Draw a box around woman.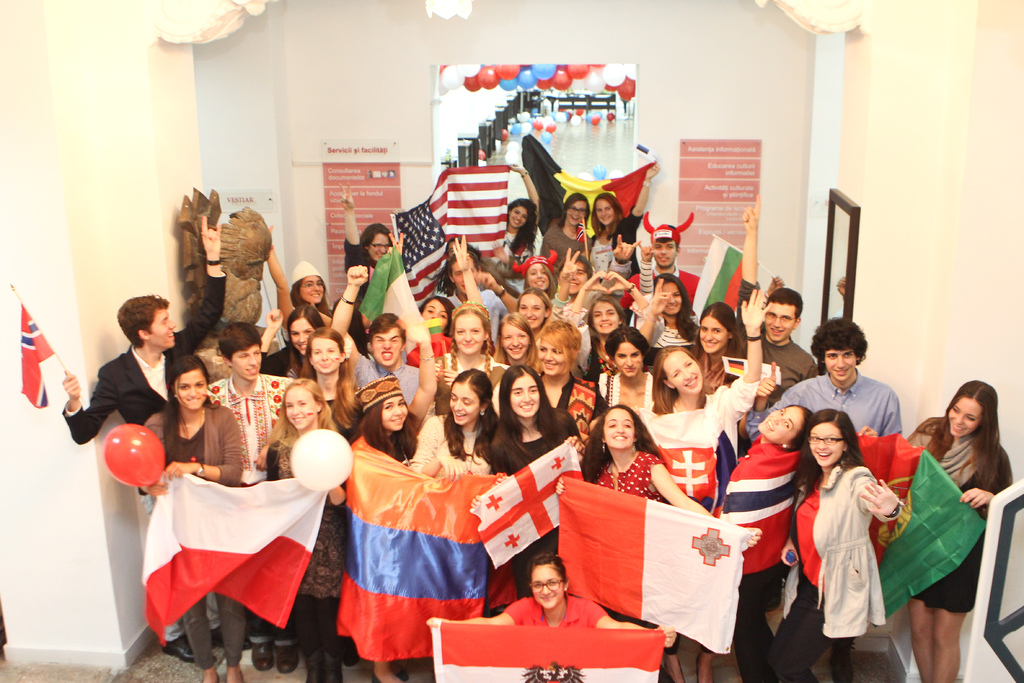
{"left": 299, "top": 328, "right": 366, "bottom": 442}.
